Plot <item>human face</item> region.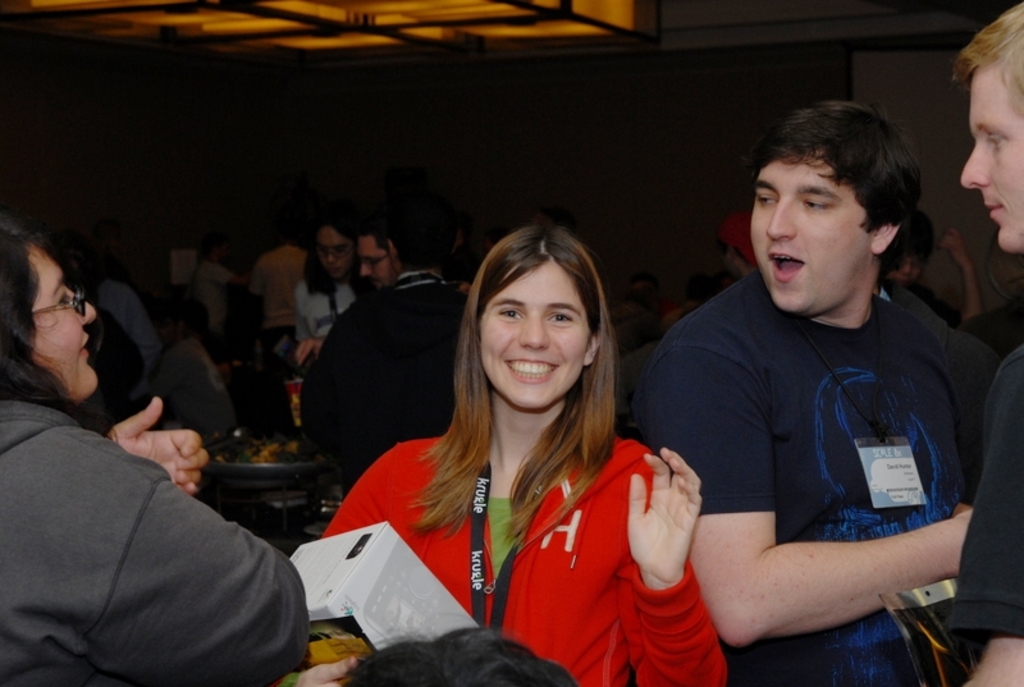
Plotted at bbox=(959, 64, 1023, 252).
